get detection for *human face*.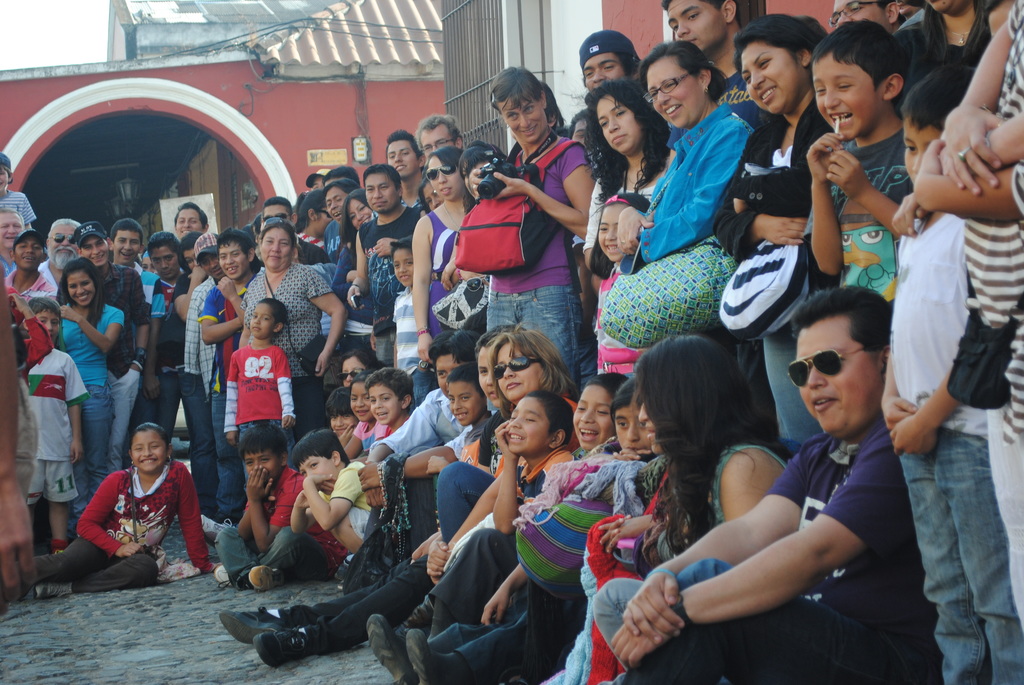
Detection: 258, 231, 285, 271.
